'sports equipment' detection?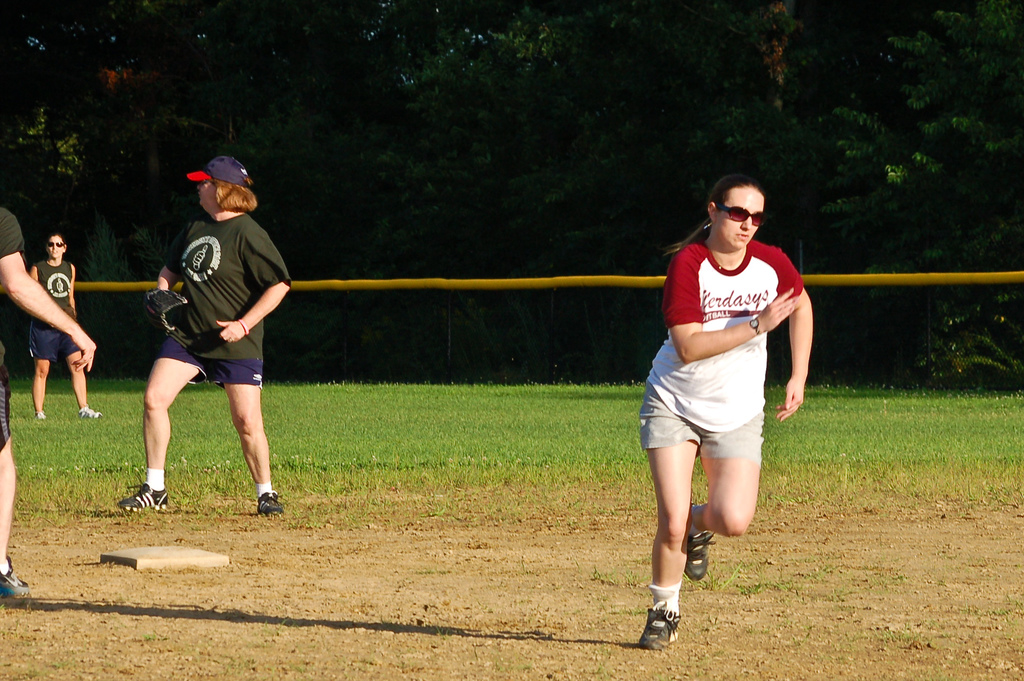
box=[141, 281, 192, 336]
